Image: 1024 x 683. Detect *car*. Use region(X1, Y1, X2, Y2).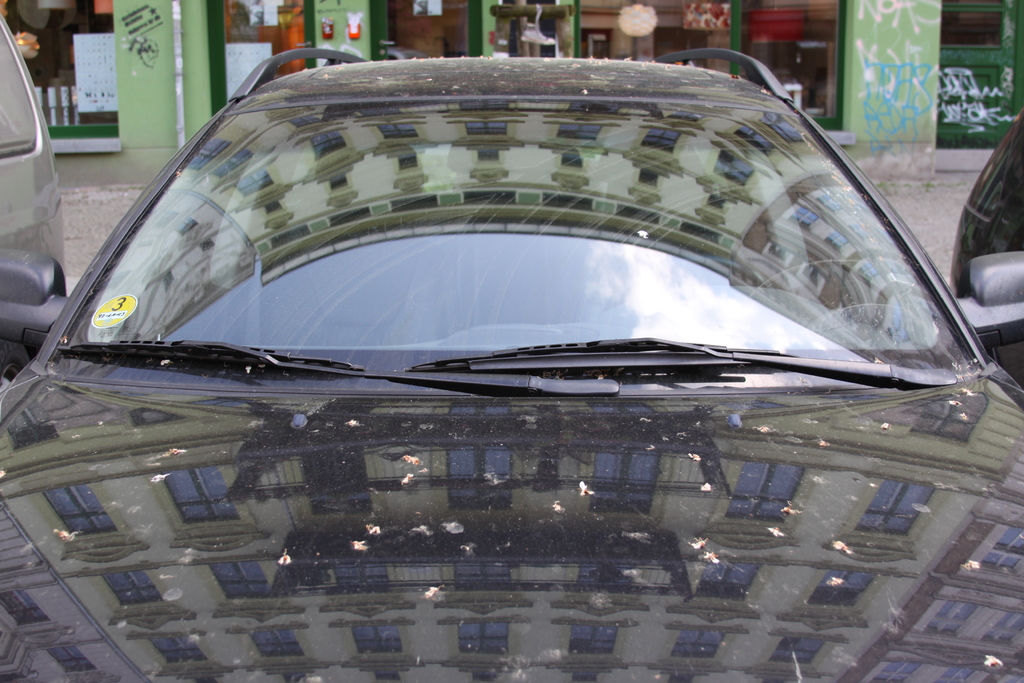
region(953, 114, 1023, 395).
